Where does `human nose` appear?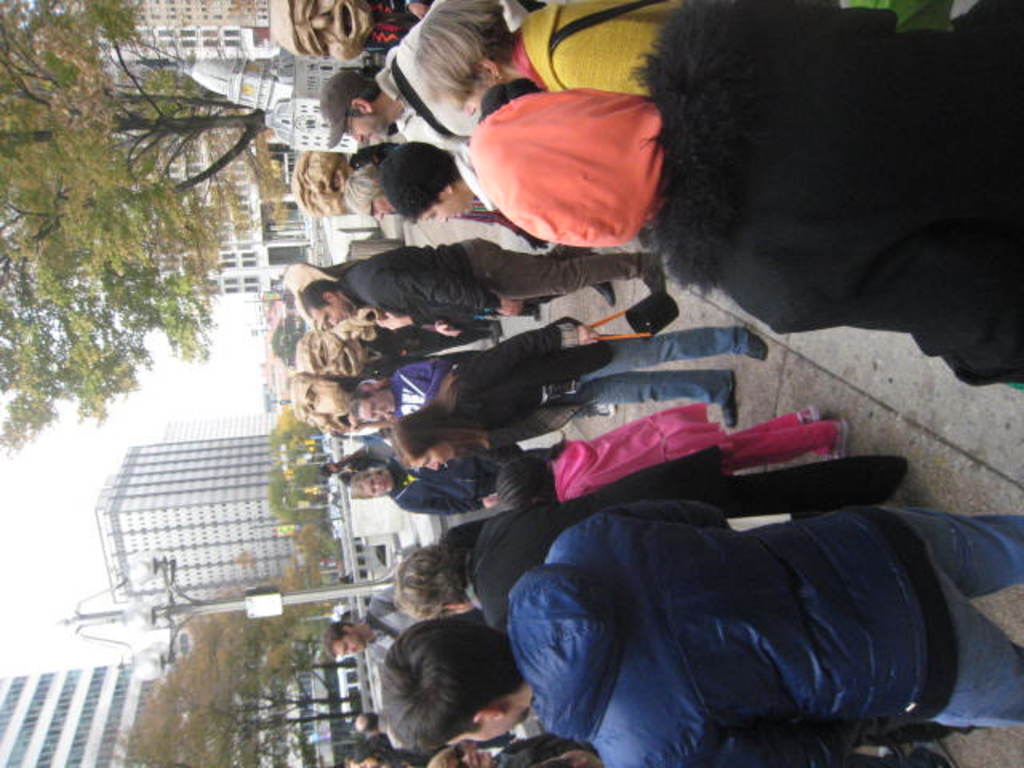
Appears at [x1=350, y1=650, x2=360, y2=658].
